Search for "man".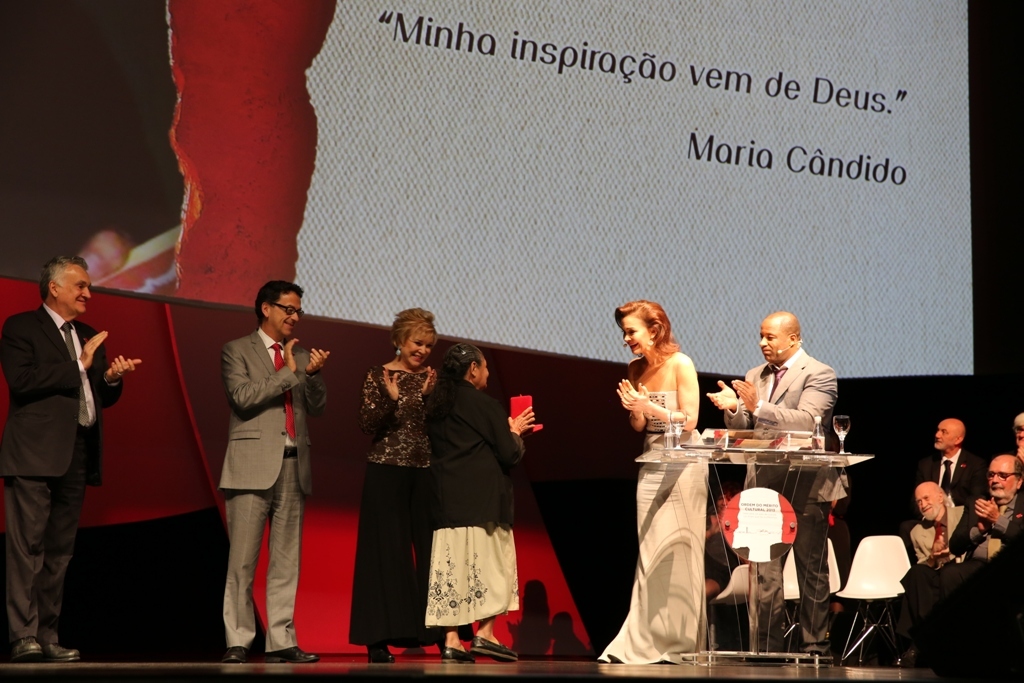
Found at box(1009, 417, 1023, 500).
